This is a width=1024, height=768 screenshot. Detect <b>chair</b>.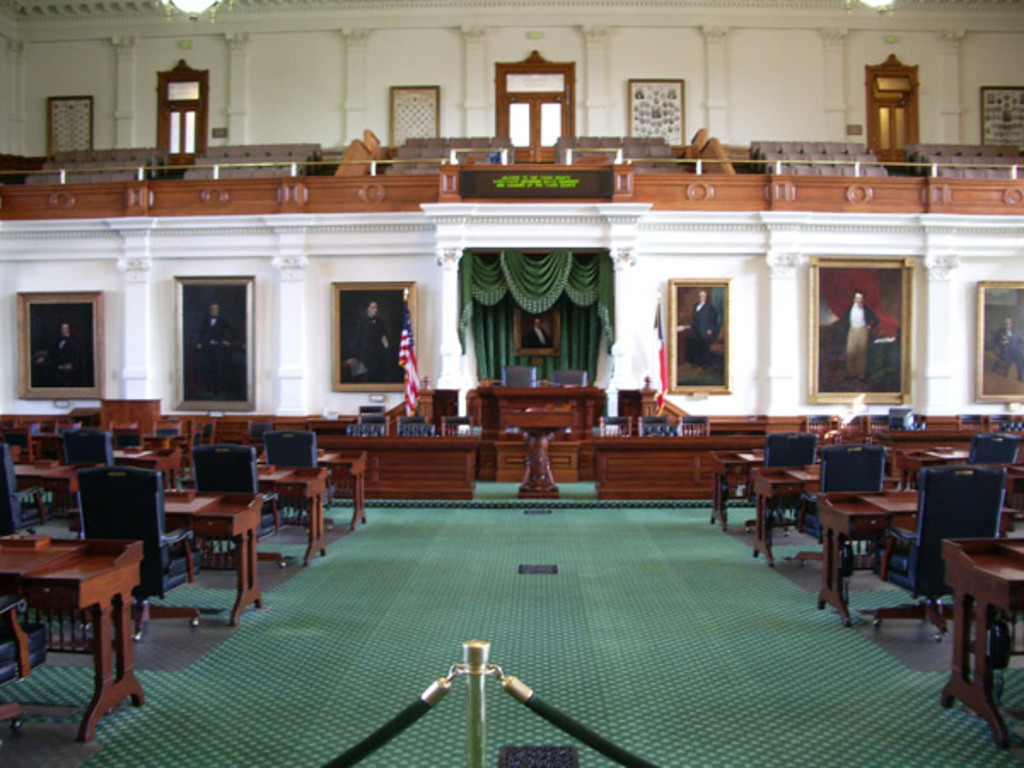
65, 430, 118, 541.
